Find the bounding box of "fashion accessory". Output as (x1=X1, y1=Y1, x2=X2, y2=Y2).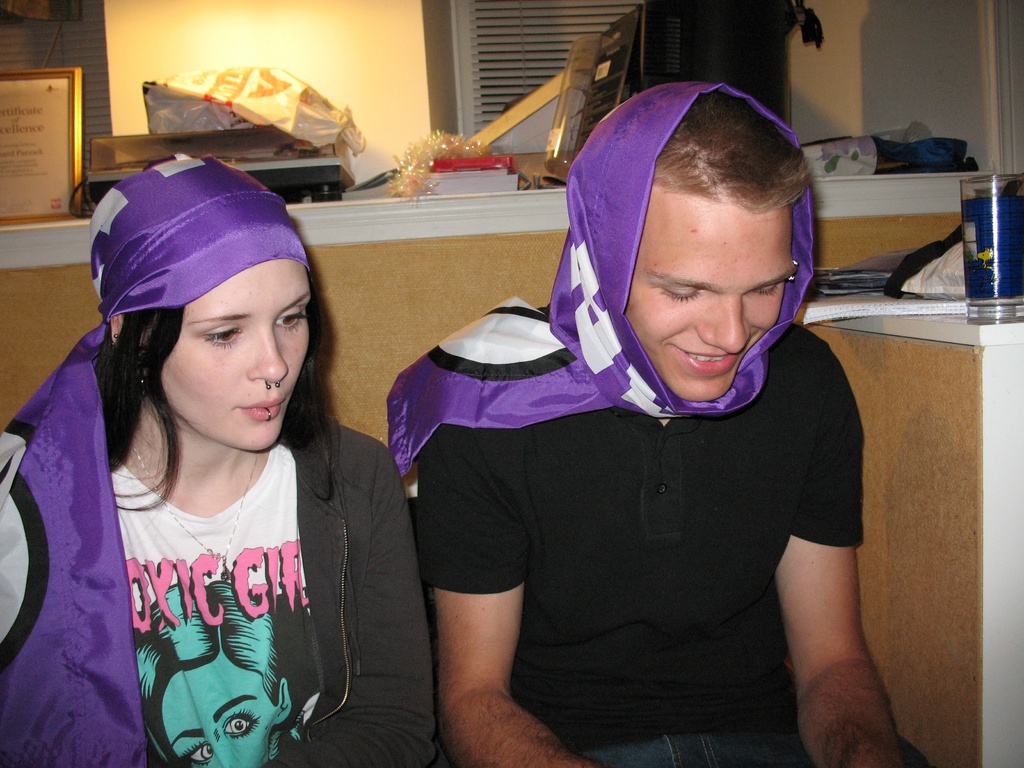
(x1=268, y1=409, x2=271, y2=419).
